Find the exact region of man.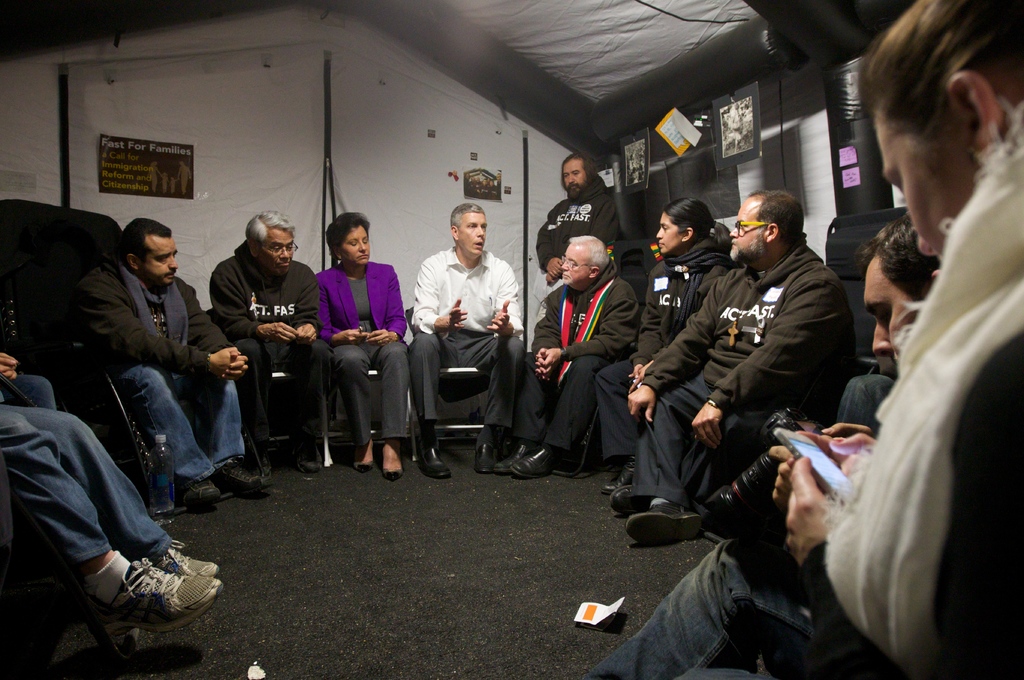
Exact region: <region>490, 232, 639, 480</region>.
